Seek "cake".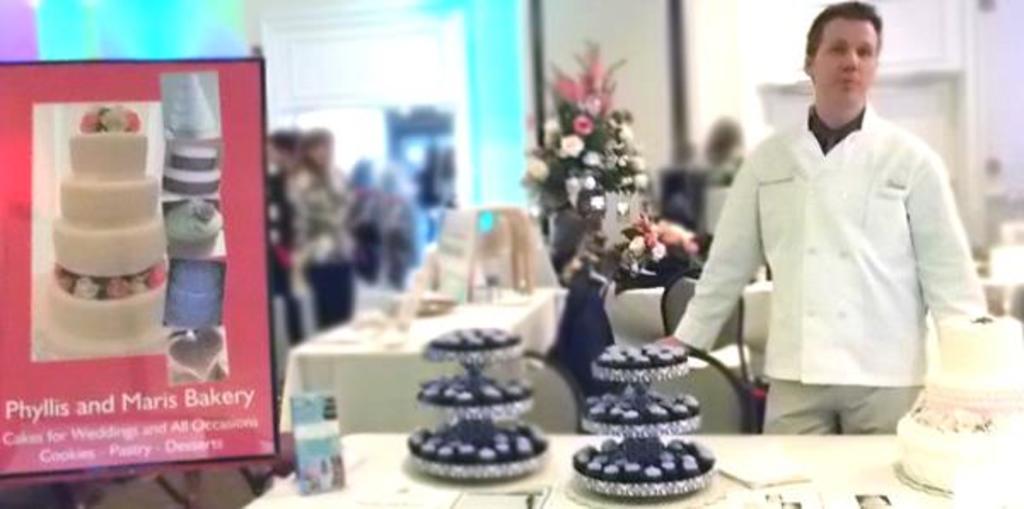
locate(164, 147, 225, 193).
